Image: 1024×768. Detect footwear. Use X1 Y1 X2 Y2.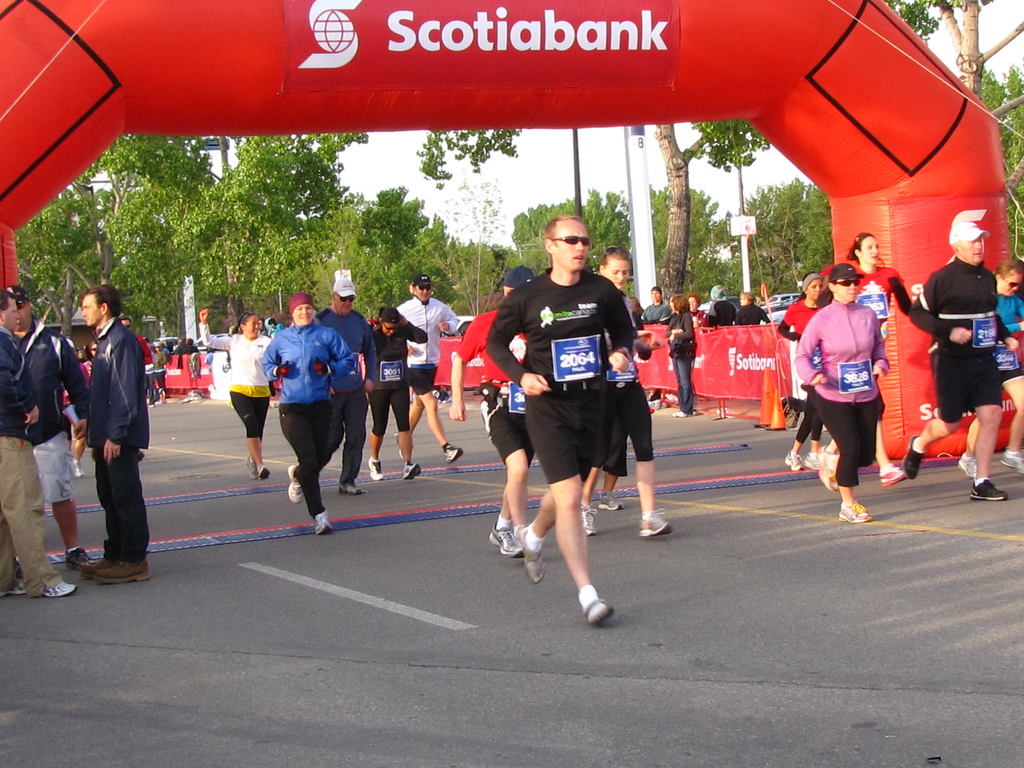
840 500 872 524.
